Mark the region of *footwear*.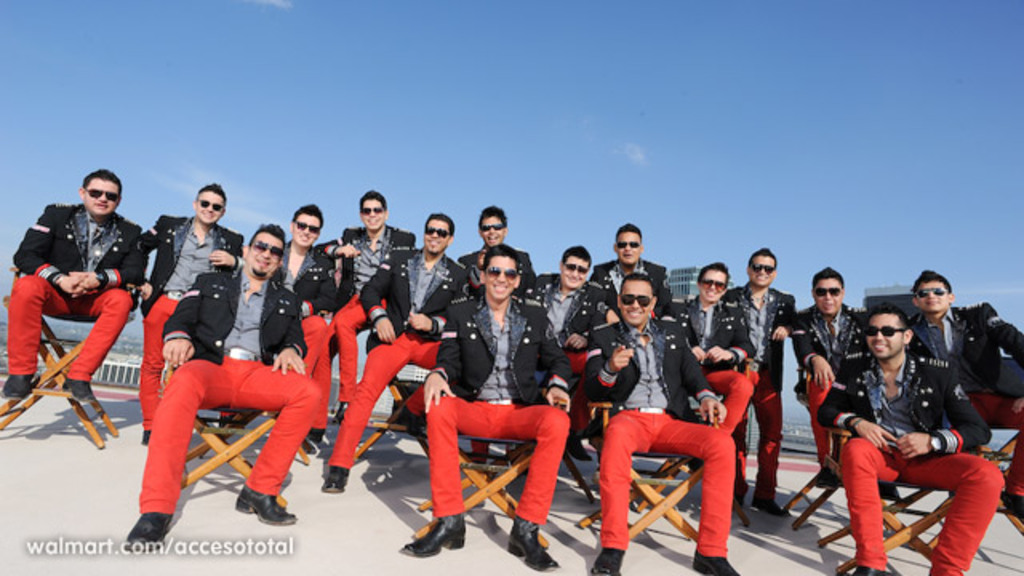
Region: box=[139, 429, 149, 445].
